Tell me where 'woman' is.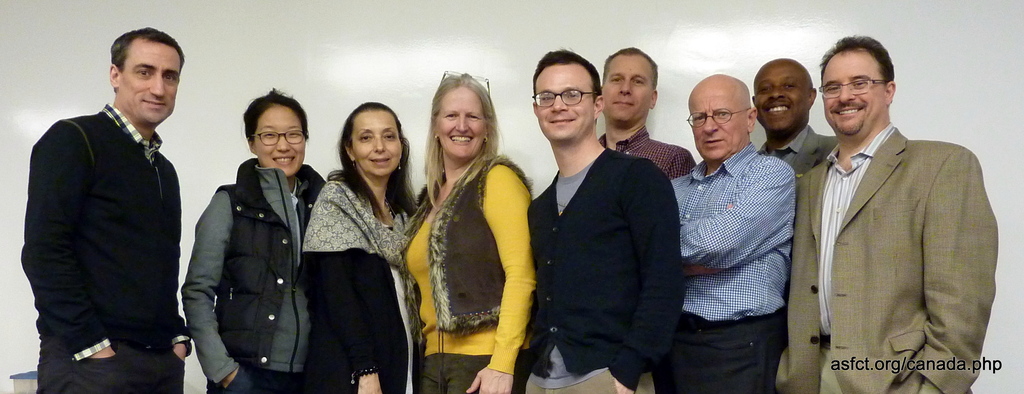
'woman' is at (182, 85, 329, 393).
